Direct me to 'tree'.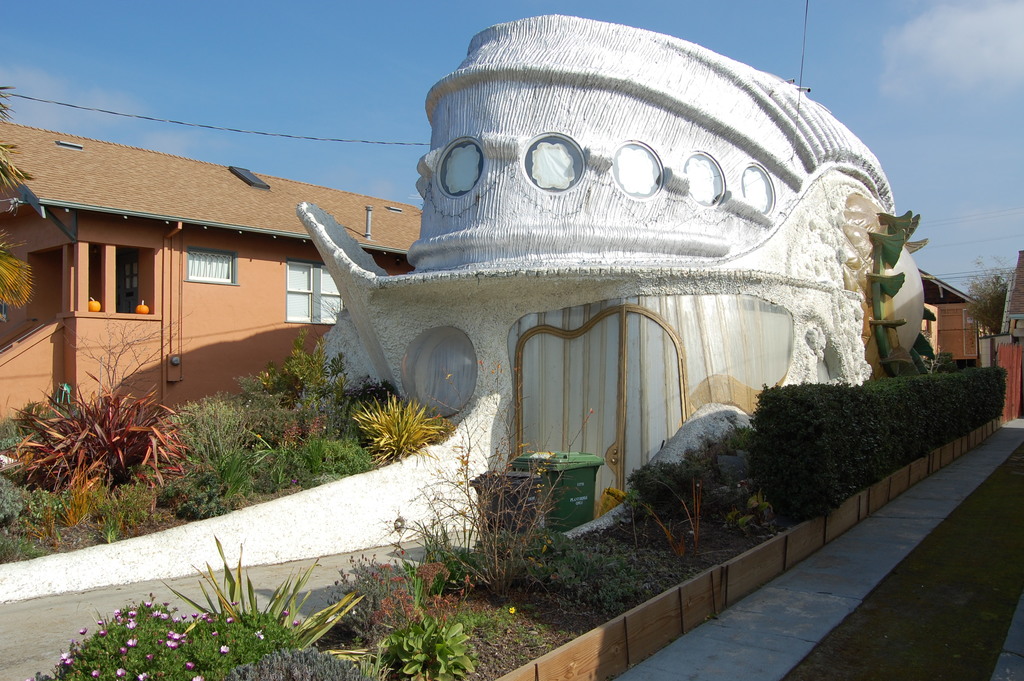
Direction: x1=968, y1=265, x2=1011, y2=331.
